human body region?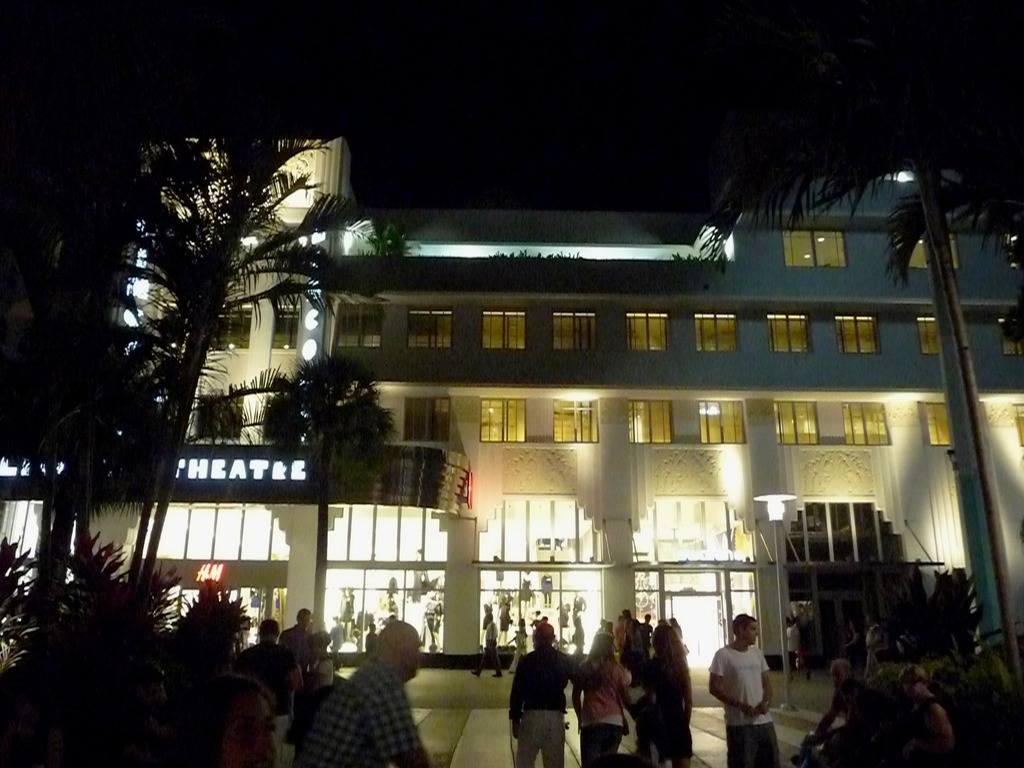
646:621:694:767
